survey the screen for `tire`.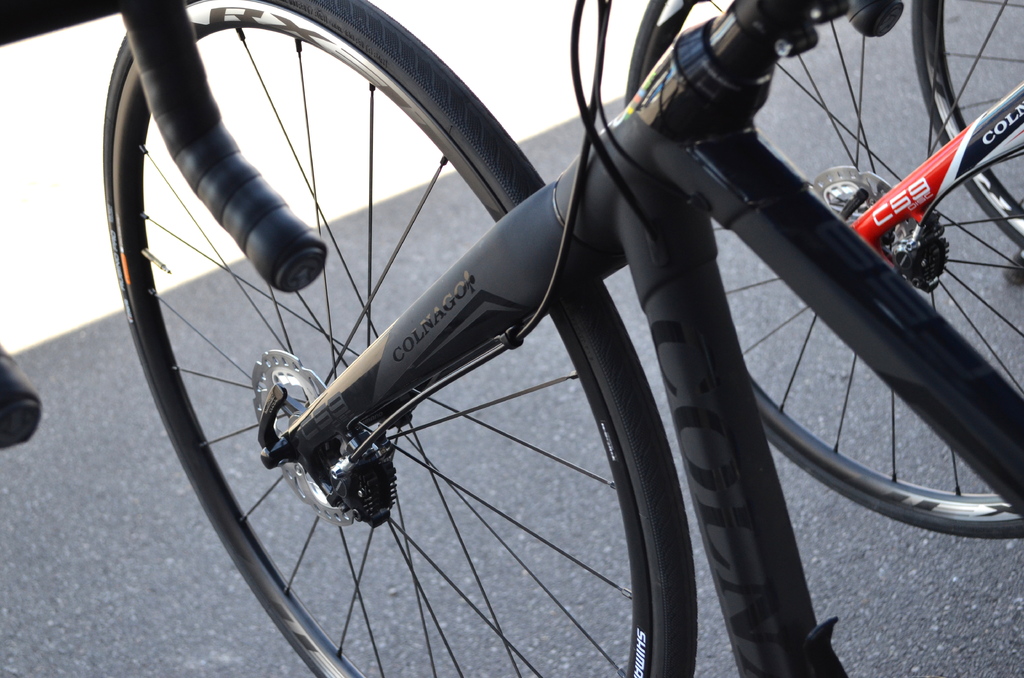
Survey found: bbox=[621, 0, 1023, 544].
